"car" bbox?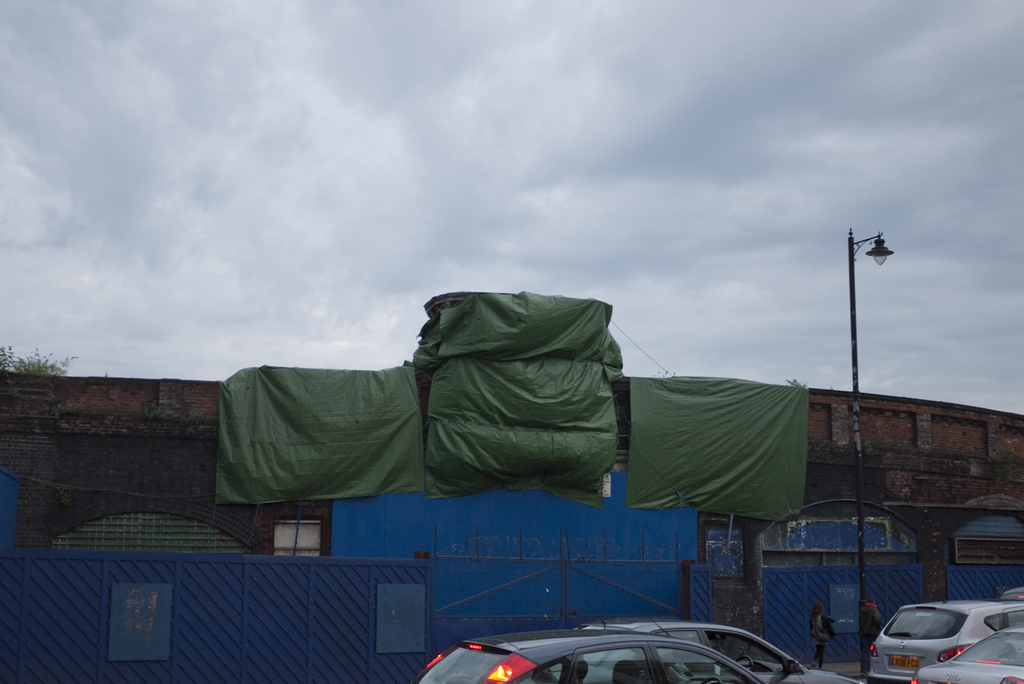
box(860, 597, 1023, 683)
